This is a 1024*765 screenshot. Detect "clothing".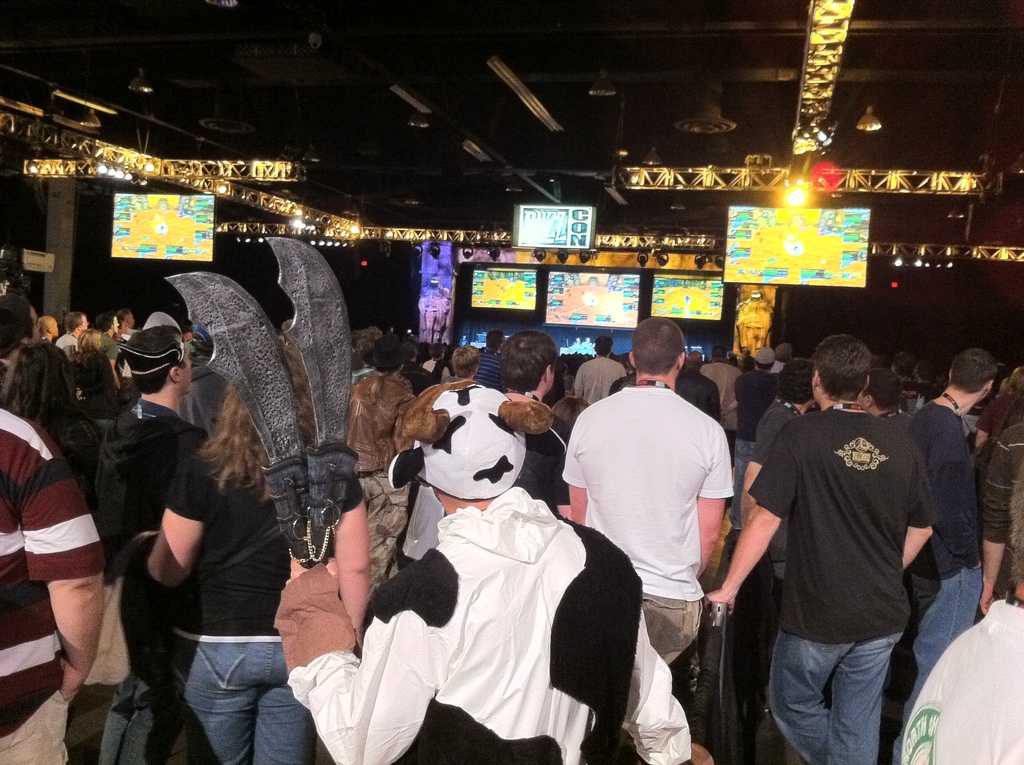
x1=163, y1=434, x2=314, y2=764.
